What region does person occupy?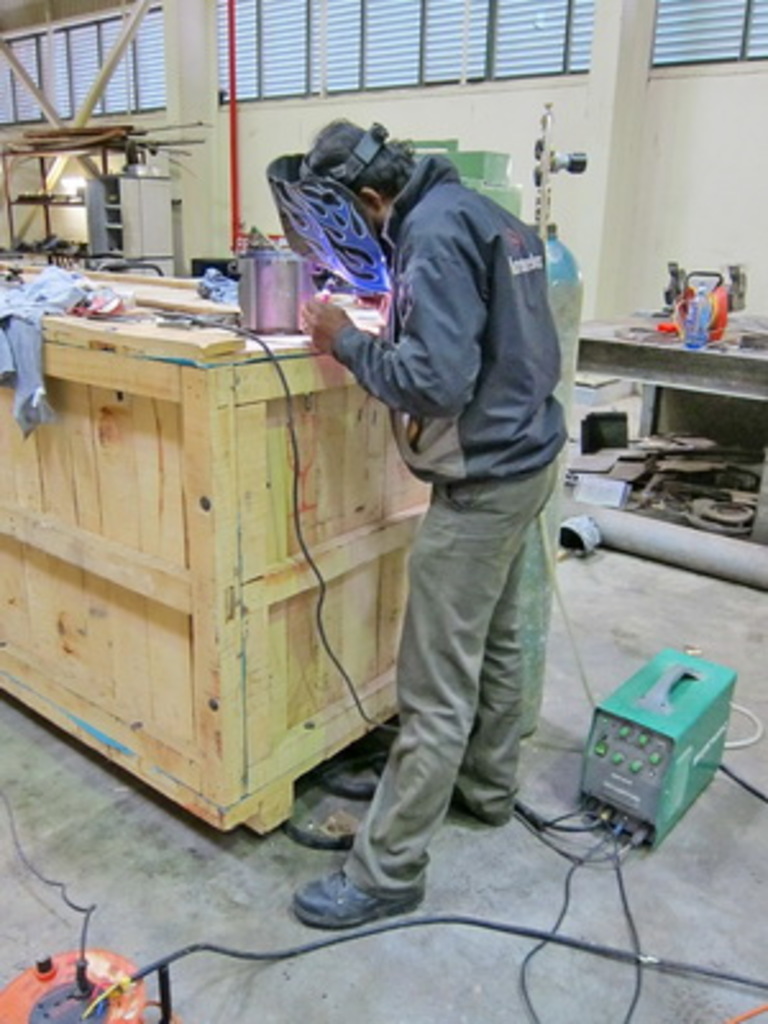
330,67,602,952.
